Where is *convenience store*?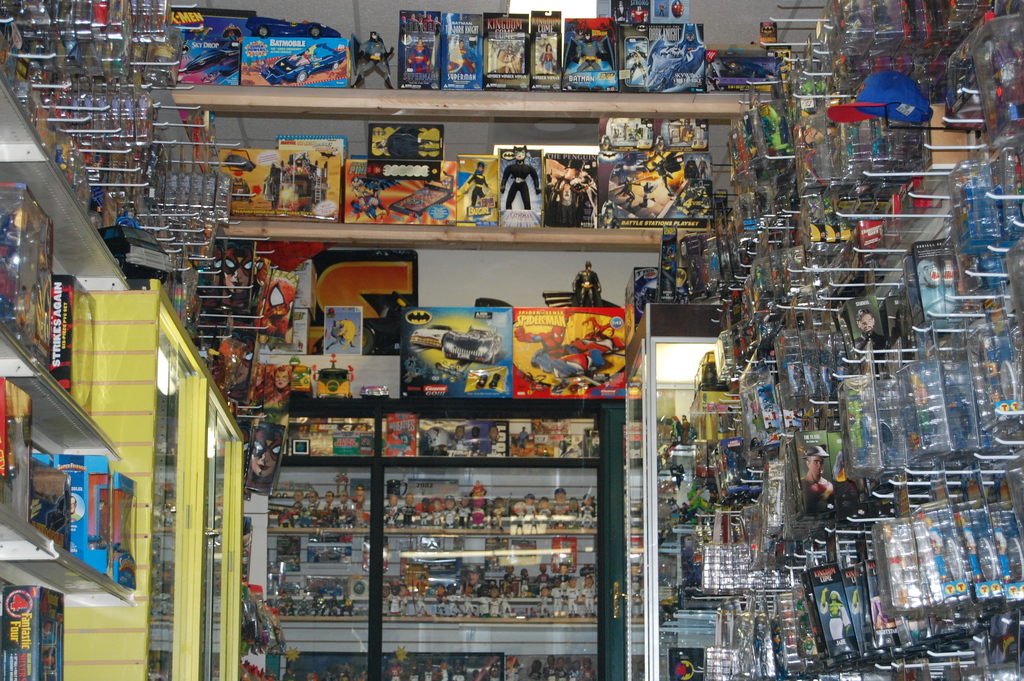
crop(34, 0, 1023, 669).
